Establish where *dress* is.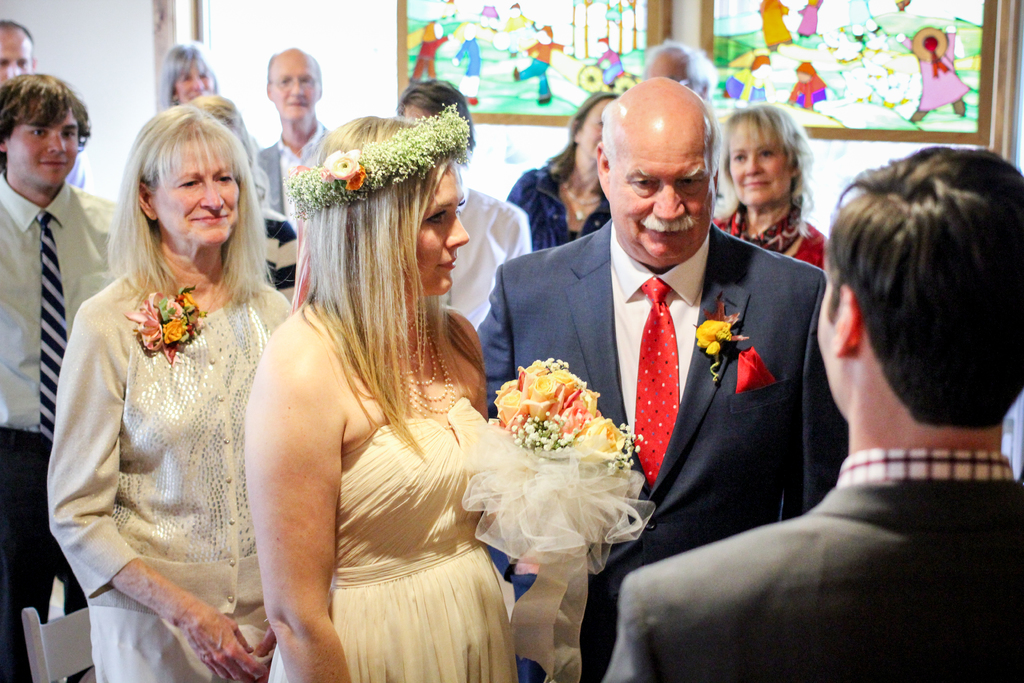
Established at (x1=264, y1=402, x2=520, y2=682).
